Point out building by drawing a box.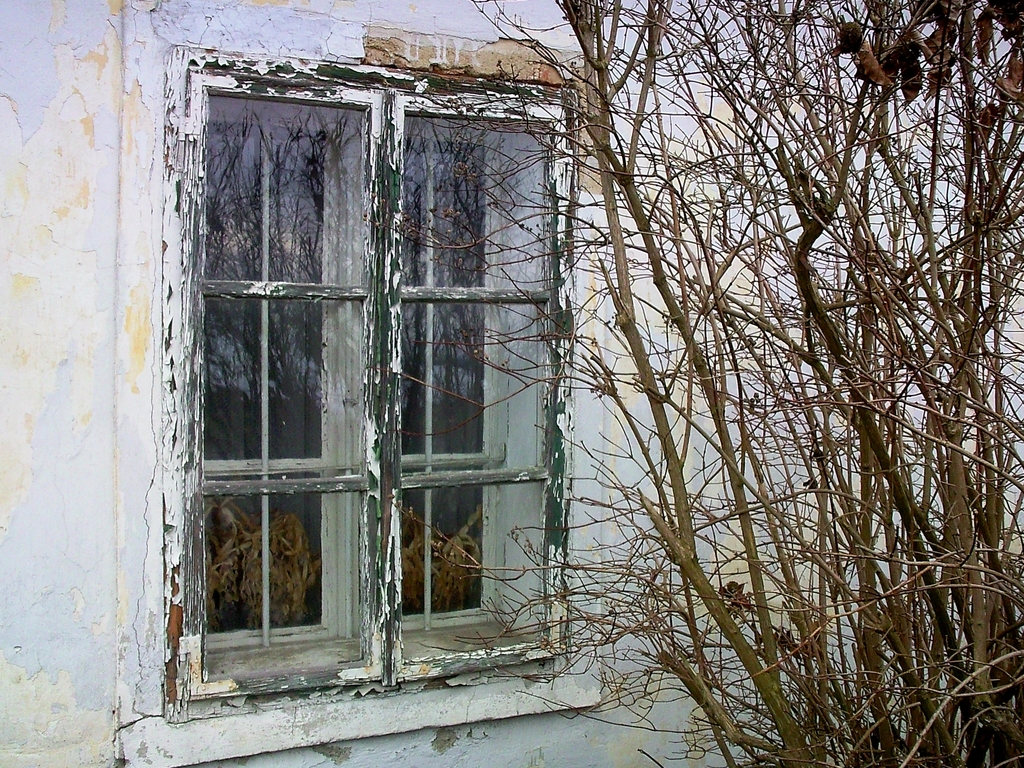
rect(0, 2, 760, 767).
